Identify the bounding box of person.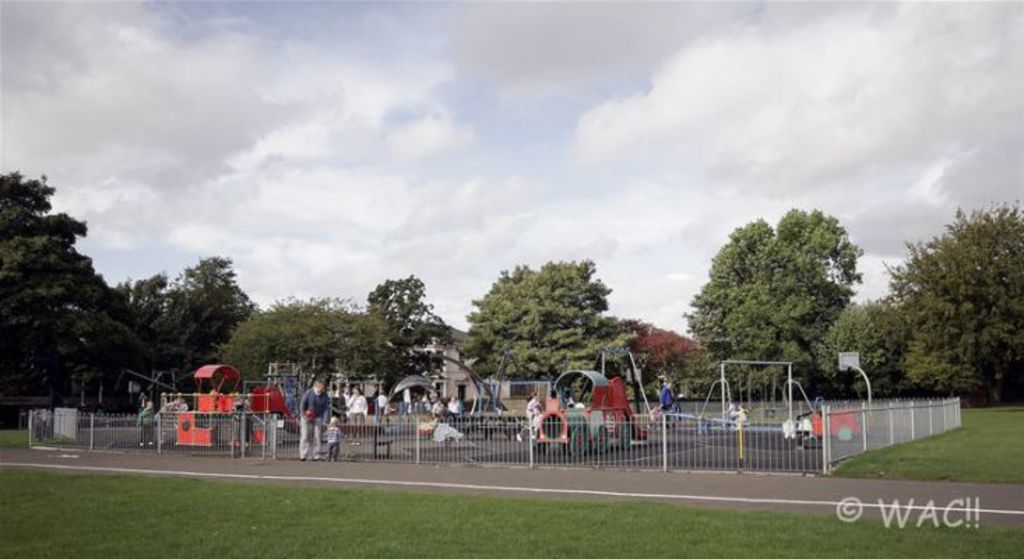
detection(432, 400, 444, 414).
